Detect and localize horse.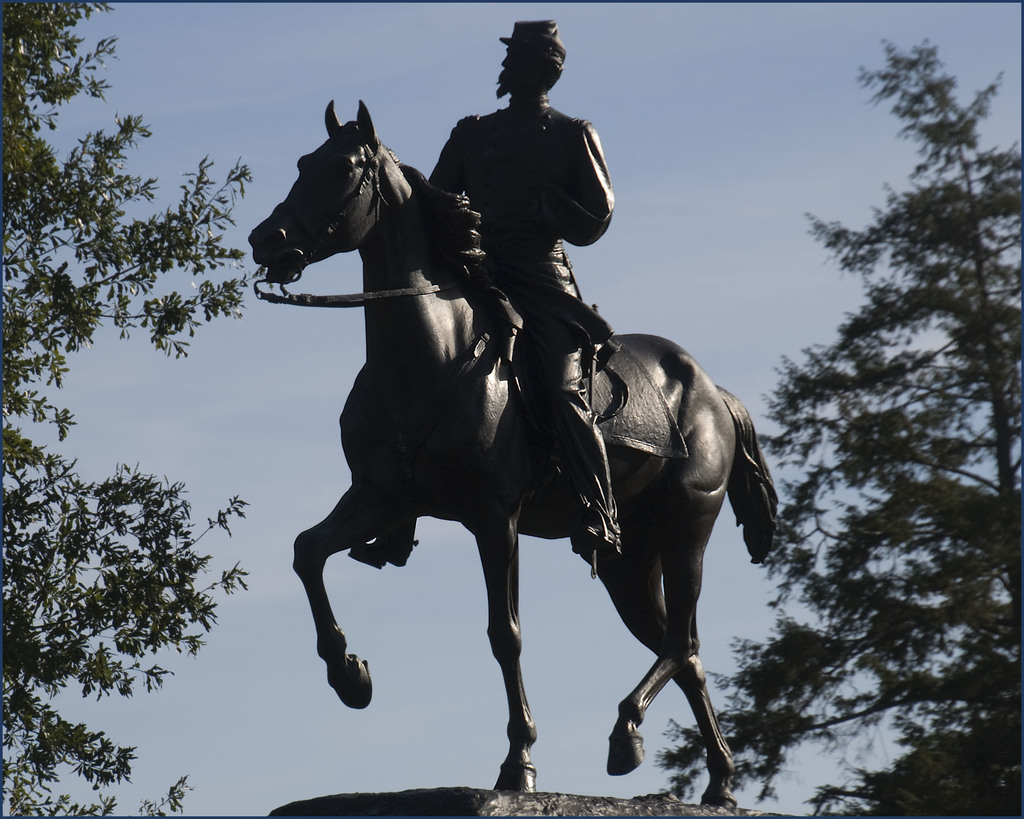
Localized at (244,92,780,796).
